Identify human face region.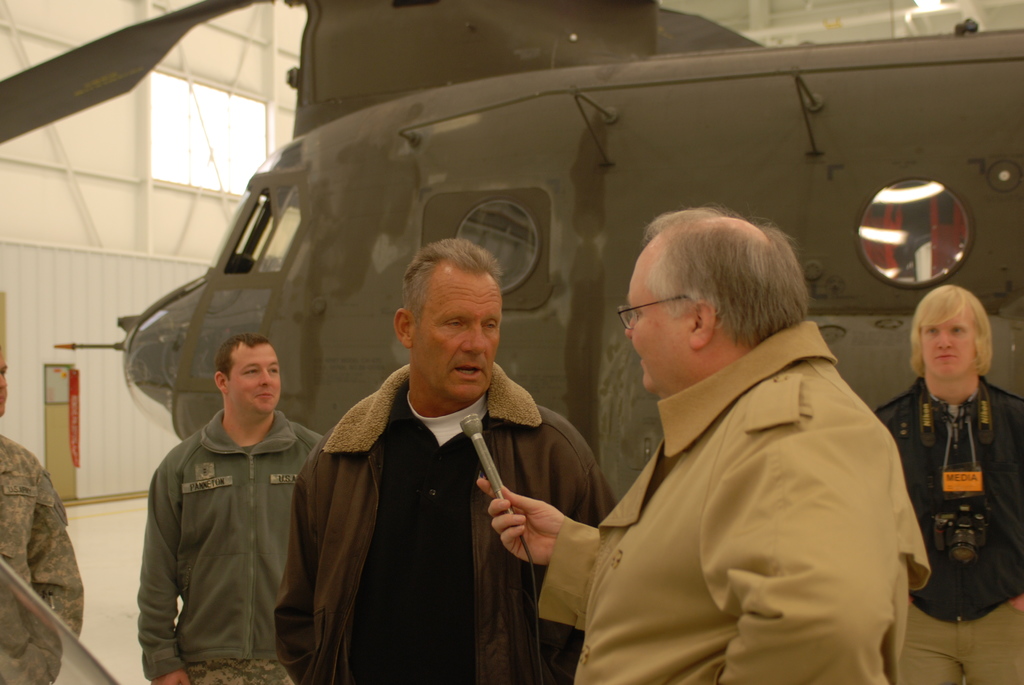
Region: rect(419, 266, 506, 404).
